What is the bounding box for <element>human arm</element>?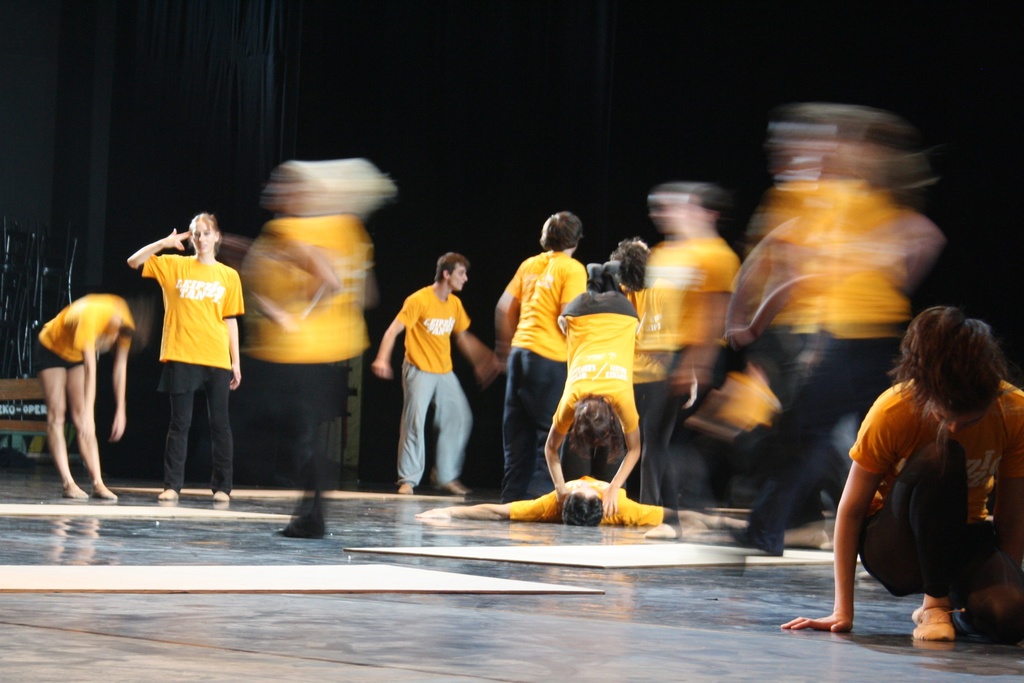
Rect(499, 266, 524, 341).
